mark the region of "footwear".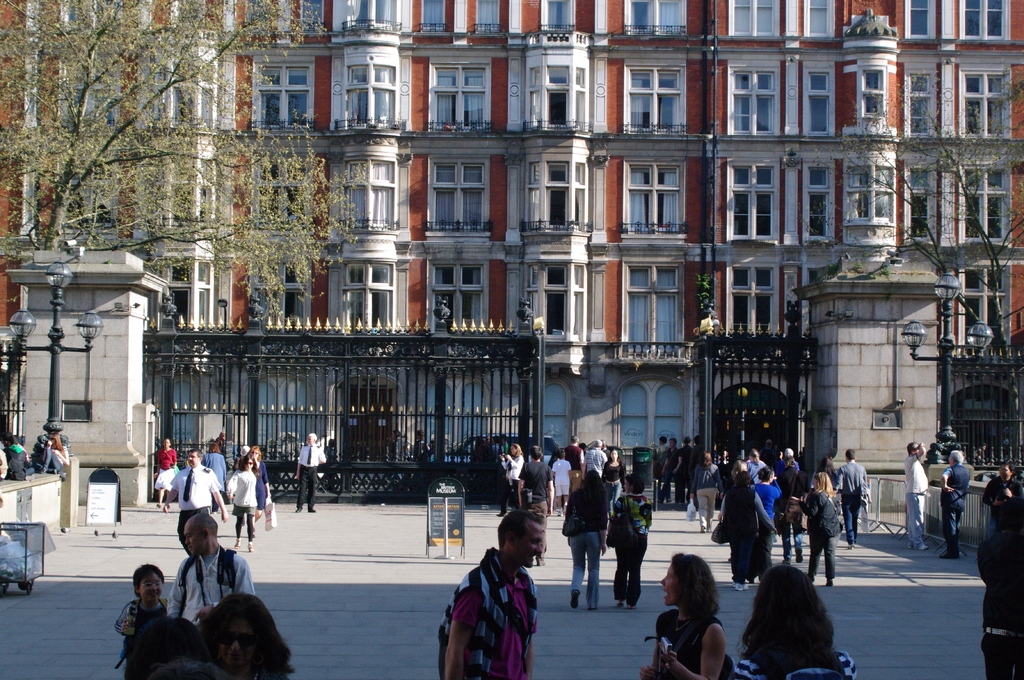
Region: [243,537,253,553].
